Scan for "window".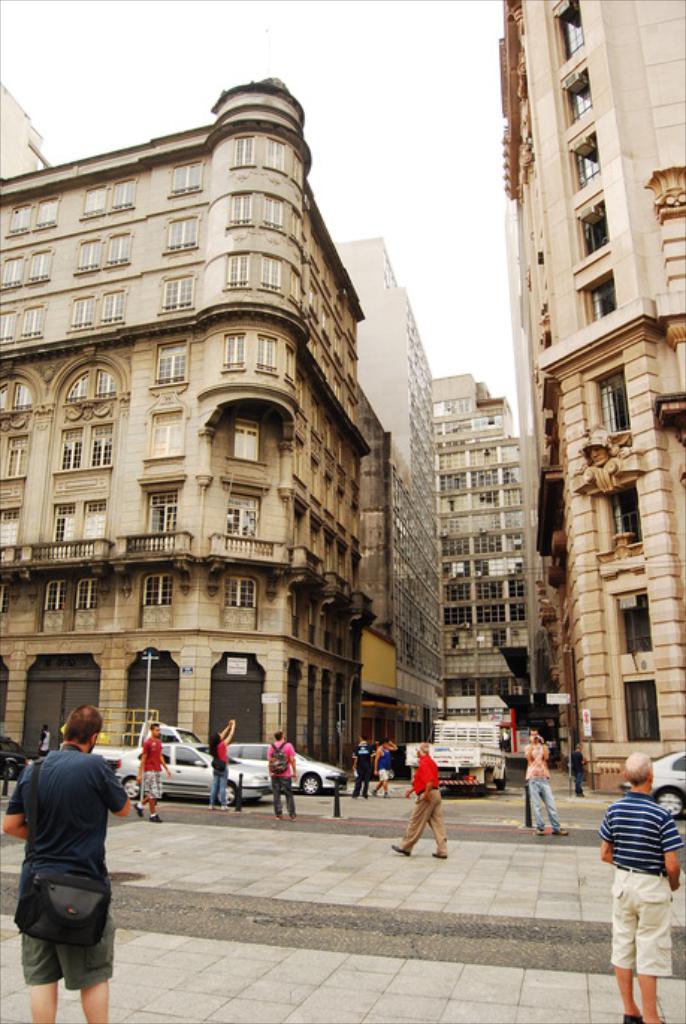
Scan result: [73,281,118,324].
